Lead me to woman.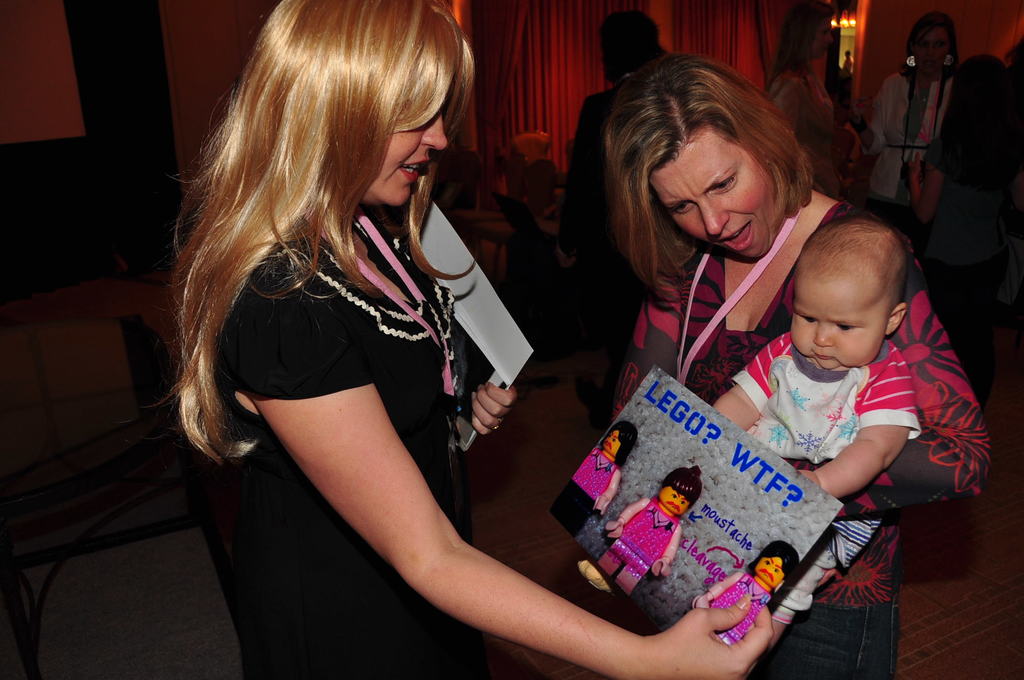
Lead to 140,0,776,679.
